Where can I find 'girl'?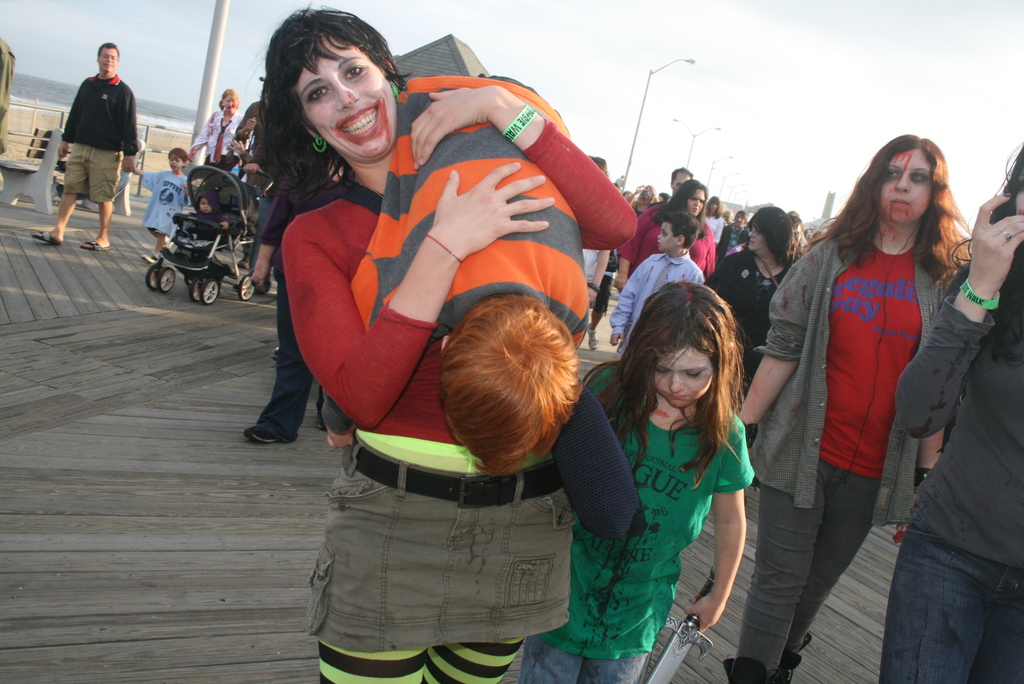
You can find it at [875, 140, 1023, 683].
